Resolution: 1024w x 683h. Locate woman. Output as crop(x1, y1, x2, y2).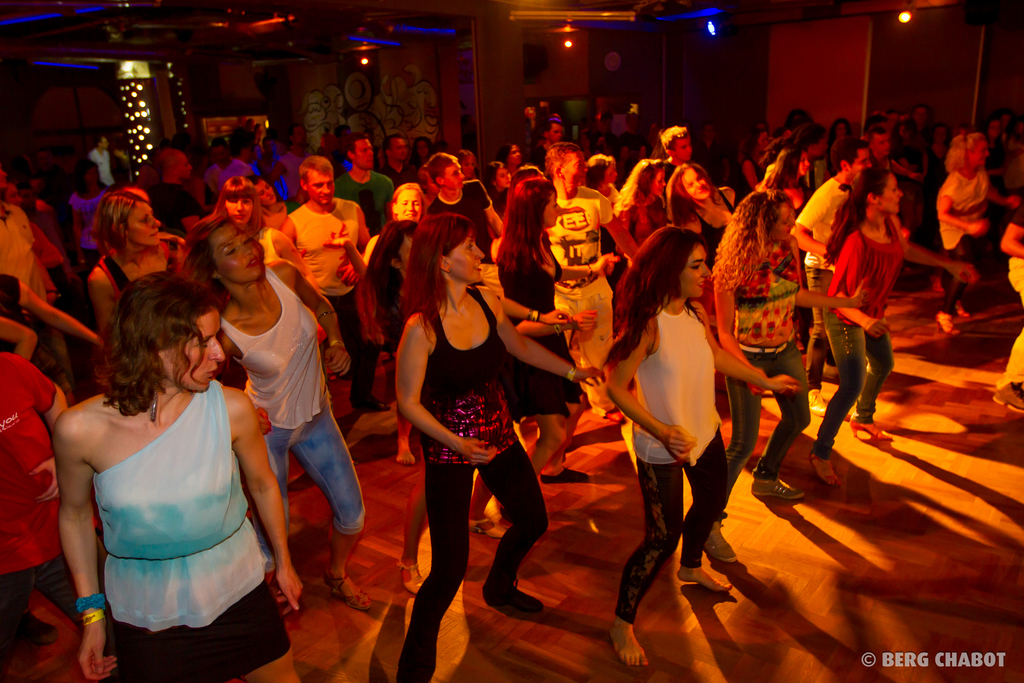
crop(806, 162, 981, 487).
